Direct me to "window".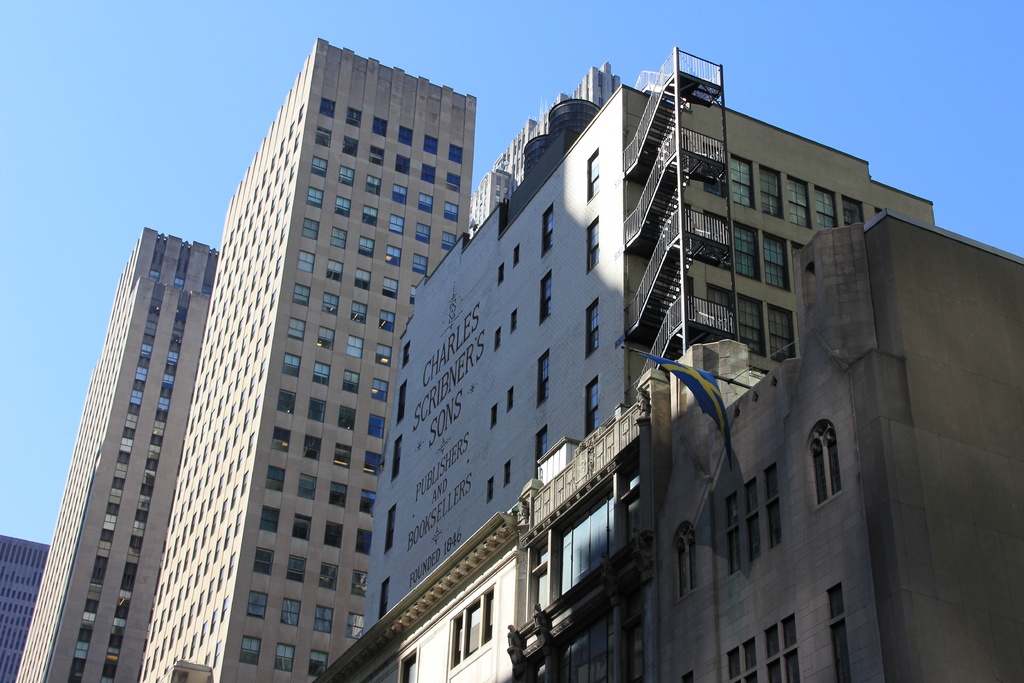
Direction: detection(346, 332, 368, 353).
